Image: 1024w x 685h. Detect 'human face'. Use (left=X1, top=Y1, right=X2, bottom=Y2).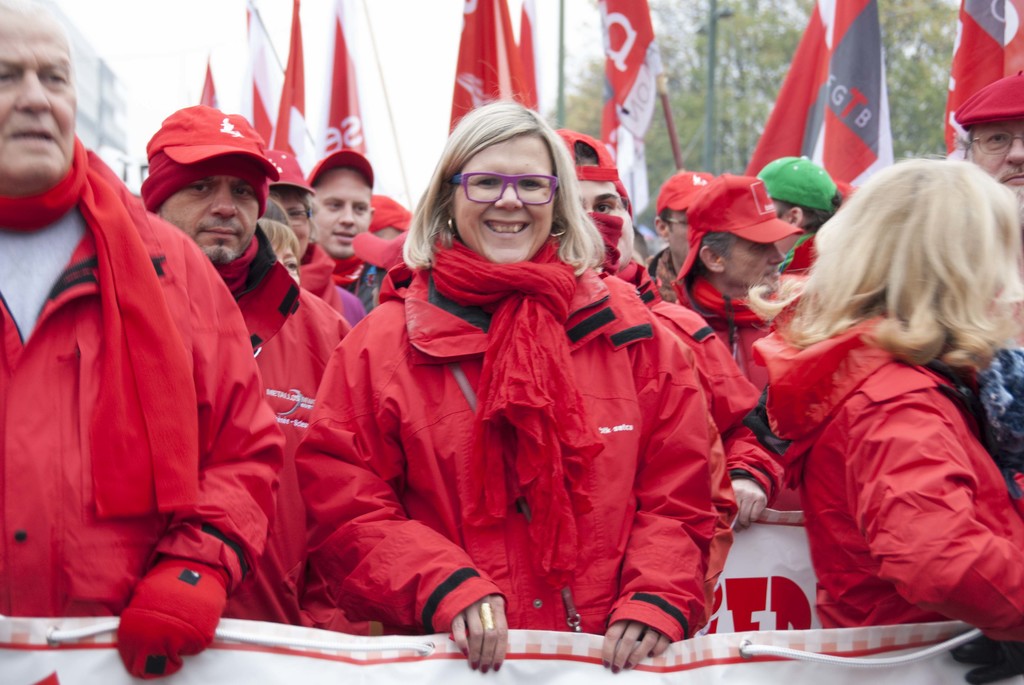
(left=276, top=192, right=310, bottom=258).
